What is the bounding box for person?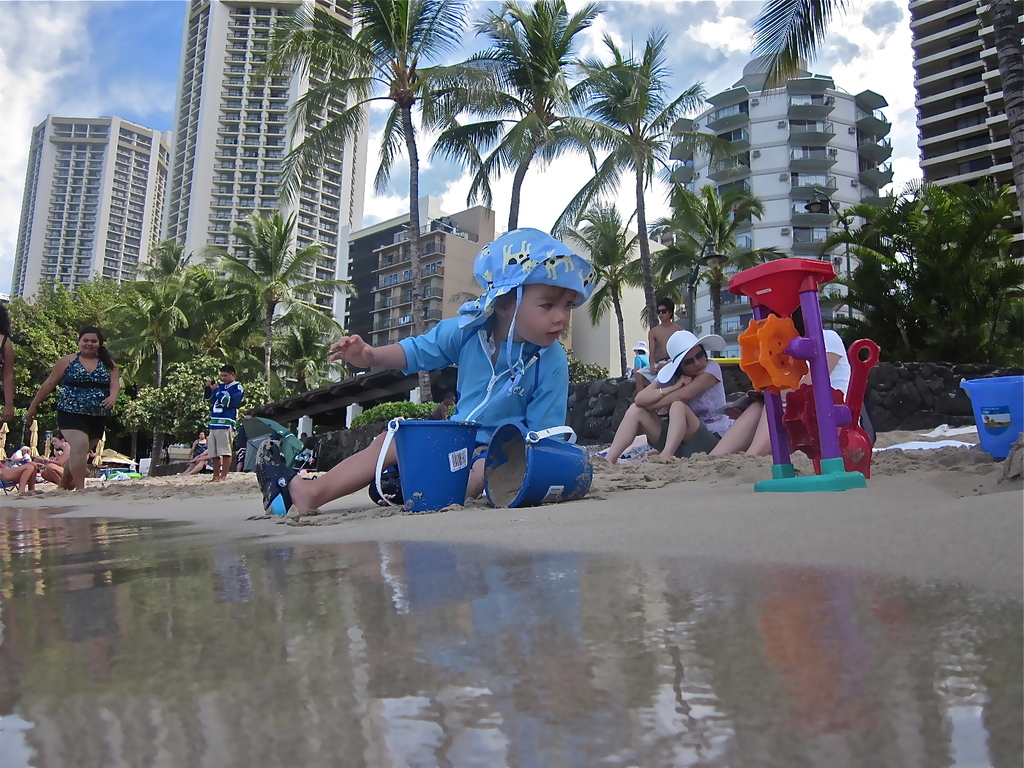
651,303,684,373.
